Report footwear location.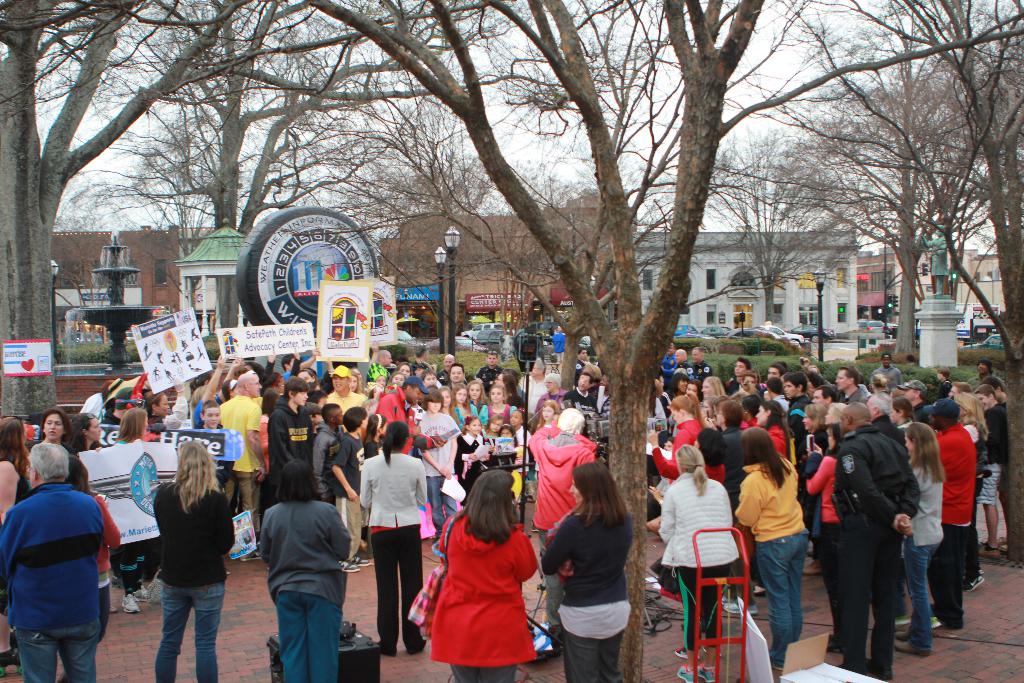
Report: 134:587:151:605.
